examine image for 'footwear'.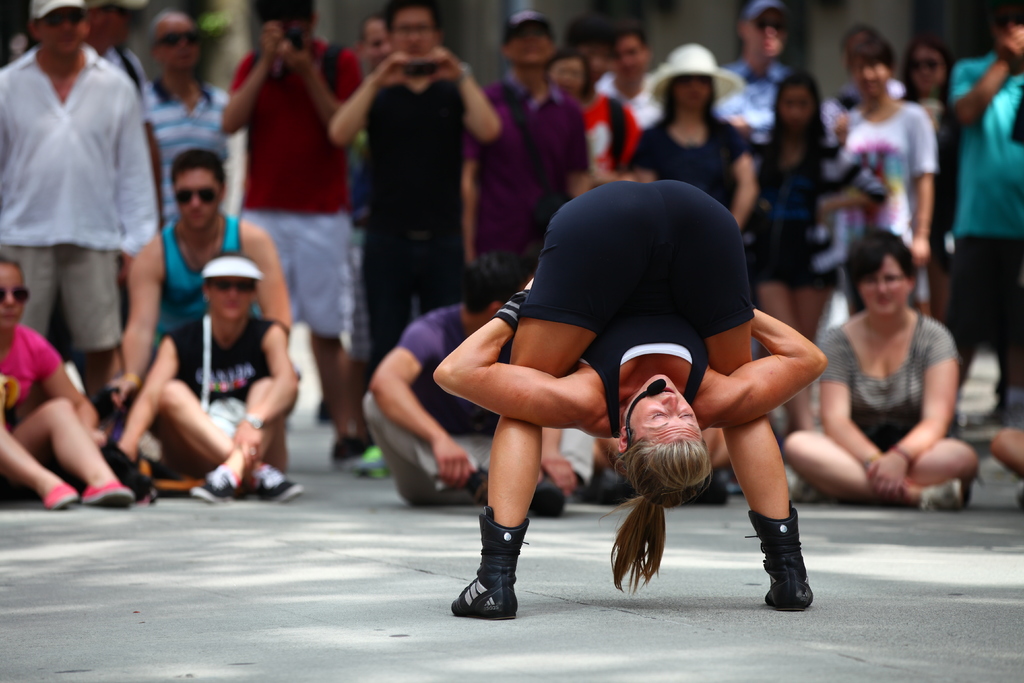
Examination result: crop(744, 504, 819, 609).
